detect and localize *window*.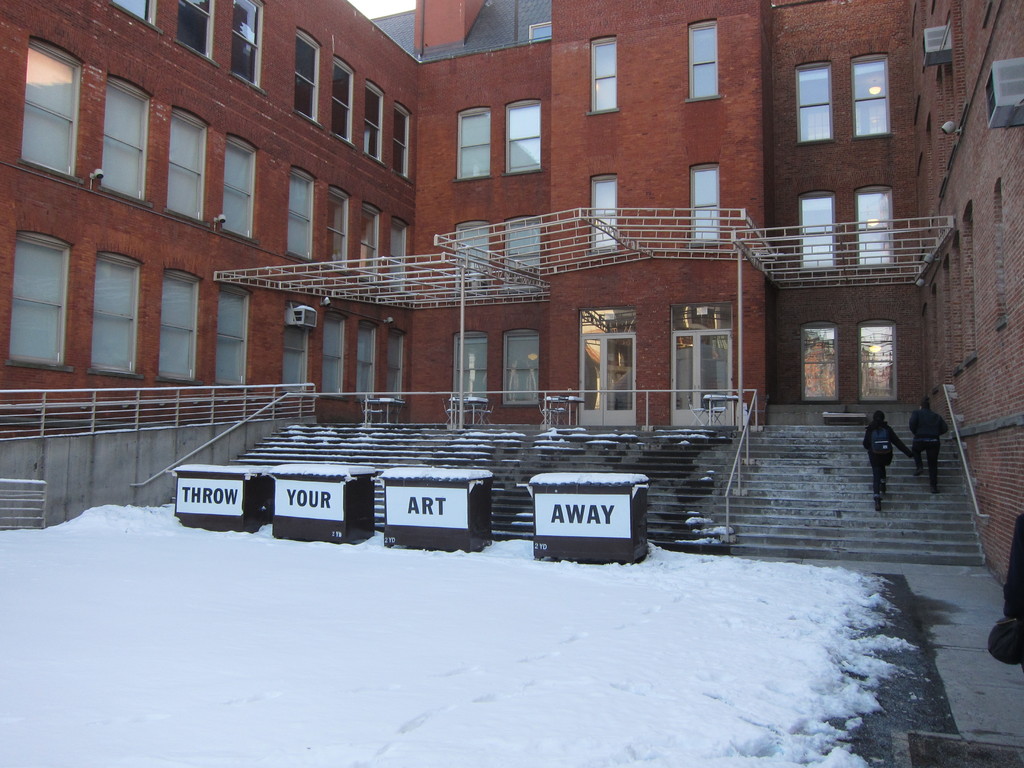
Localized at (x1=98, y1=74, x2=152, y2=198).
